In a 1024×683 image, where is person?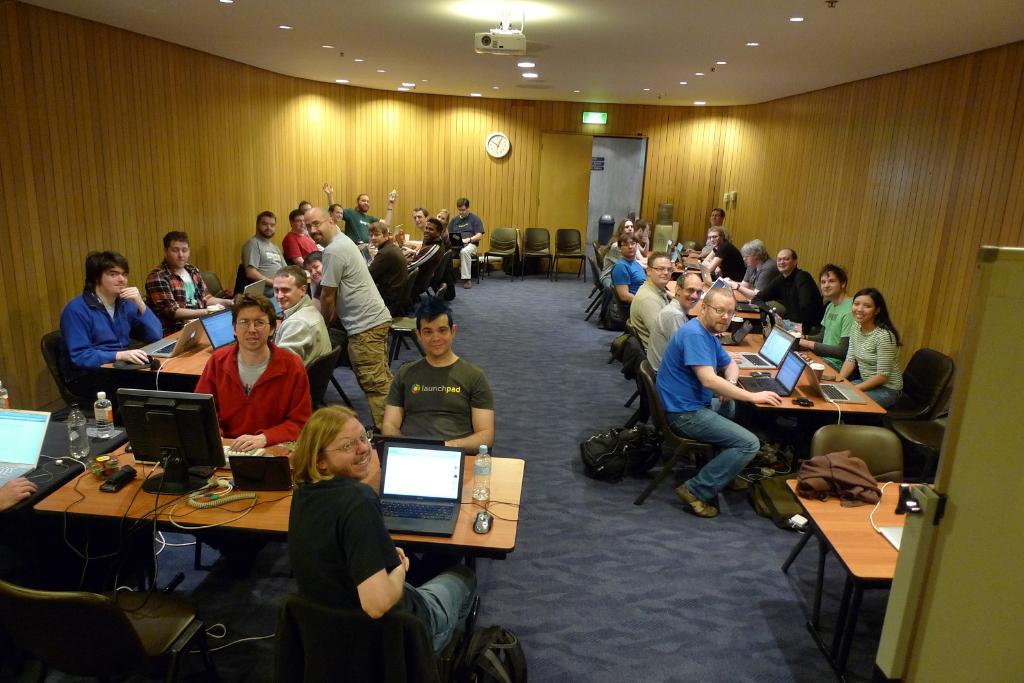
{"x1": 642, "y1": 273, "x2": 702, "y2": 374}.
